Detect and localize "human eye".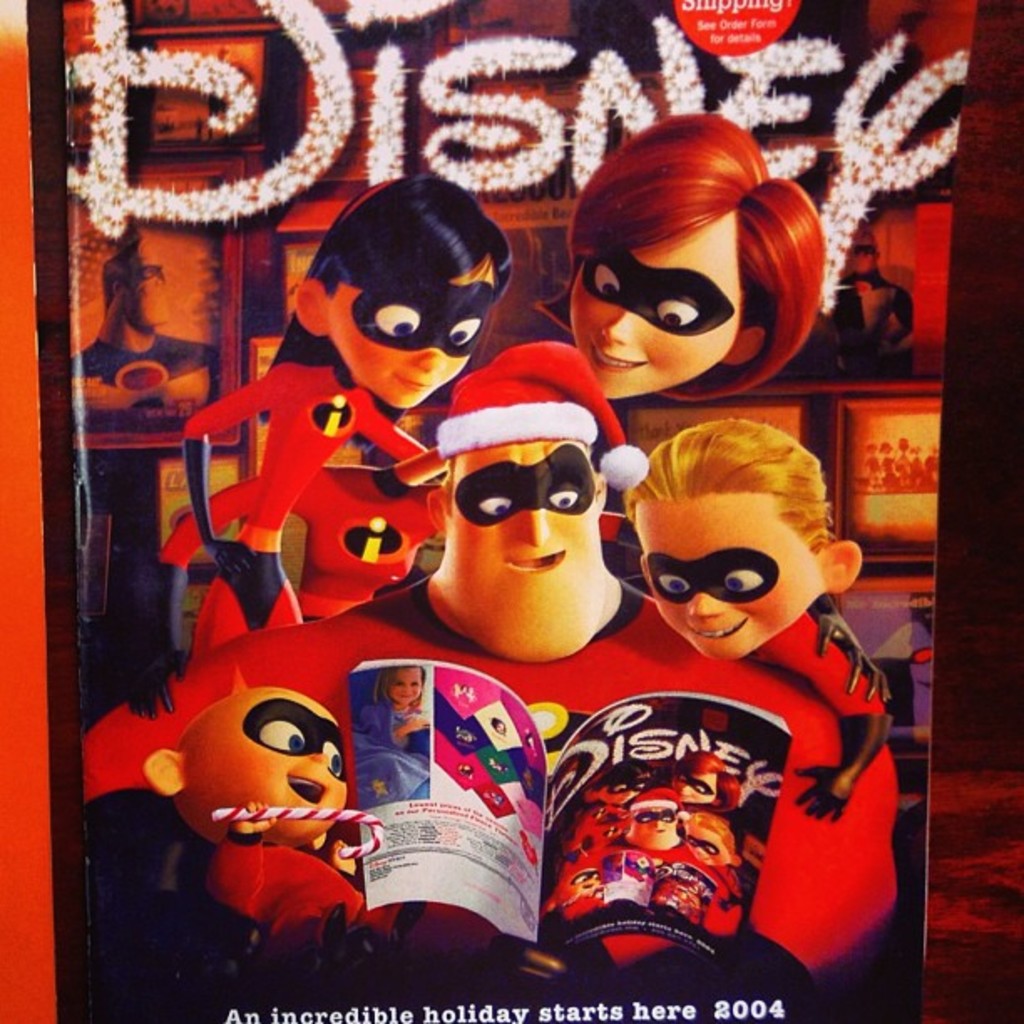
Localized at 253, 714, 308, 751.
